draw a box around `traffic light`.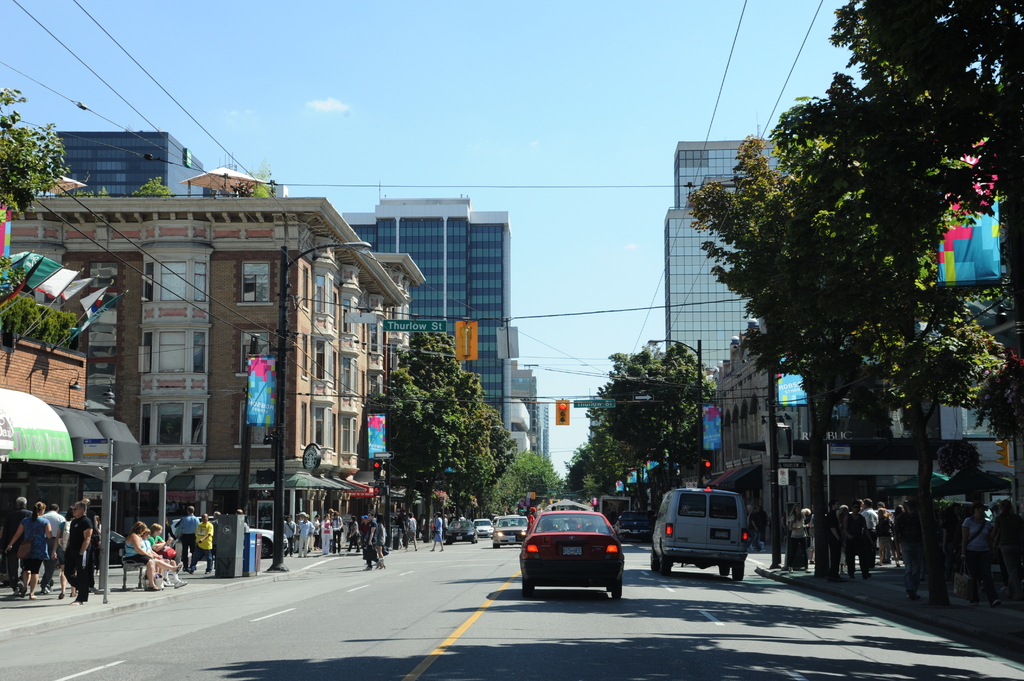
702,460,712,479.
